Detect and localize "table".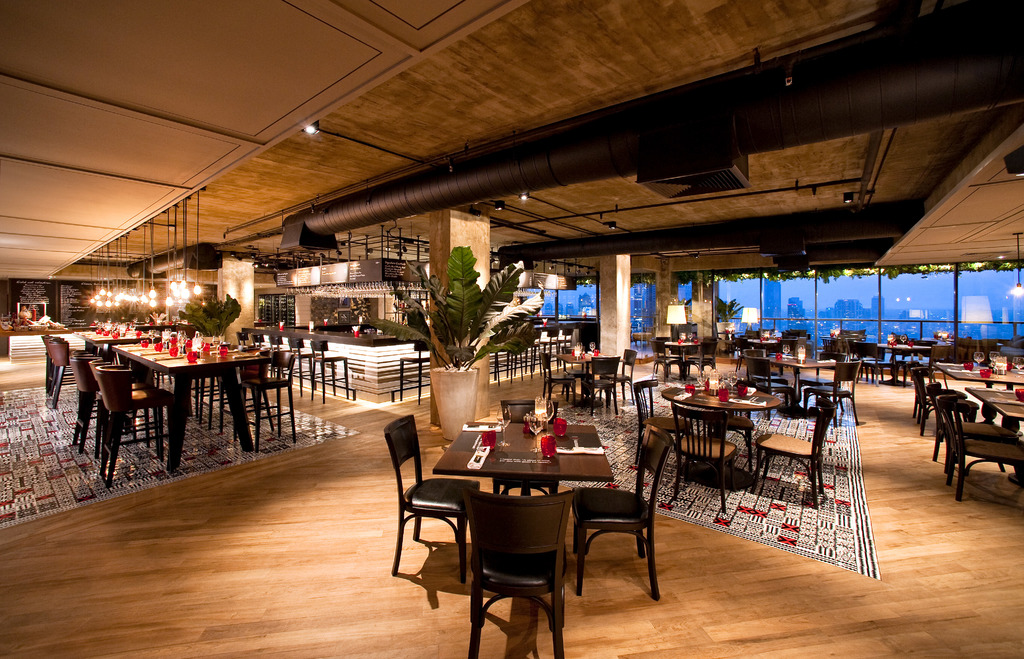
Localized at 117, 340, 272, 469.
